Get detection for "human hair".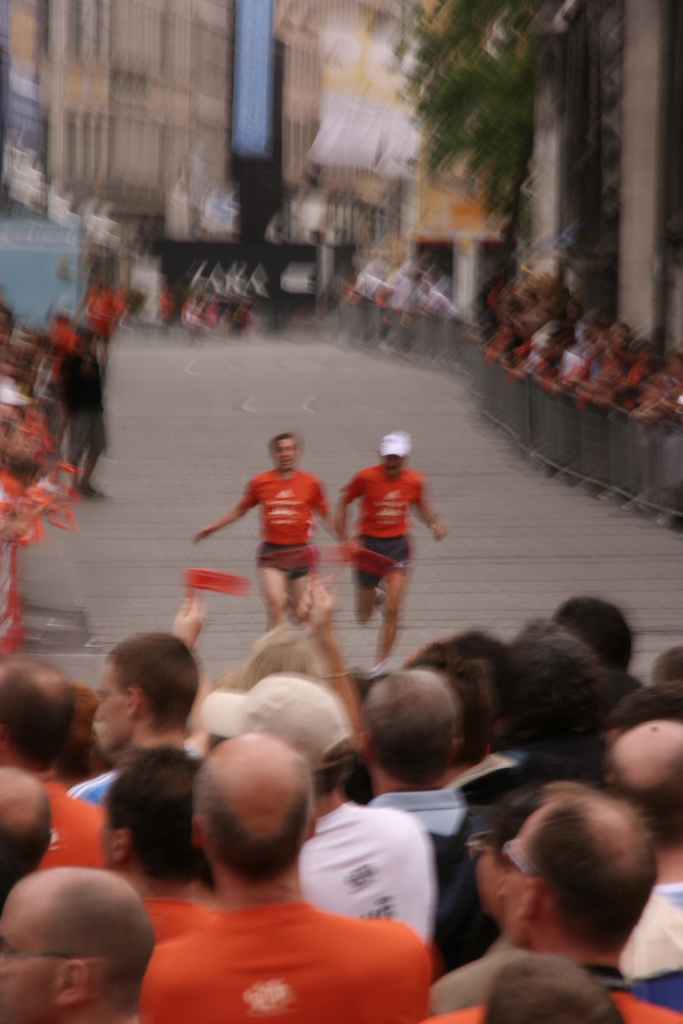
Detection: <region>111, 735, 204, 870</region>.
